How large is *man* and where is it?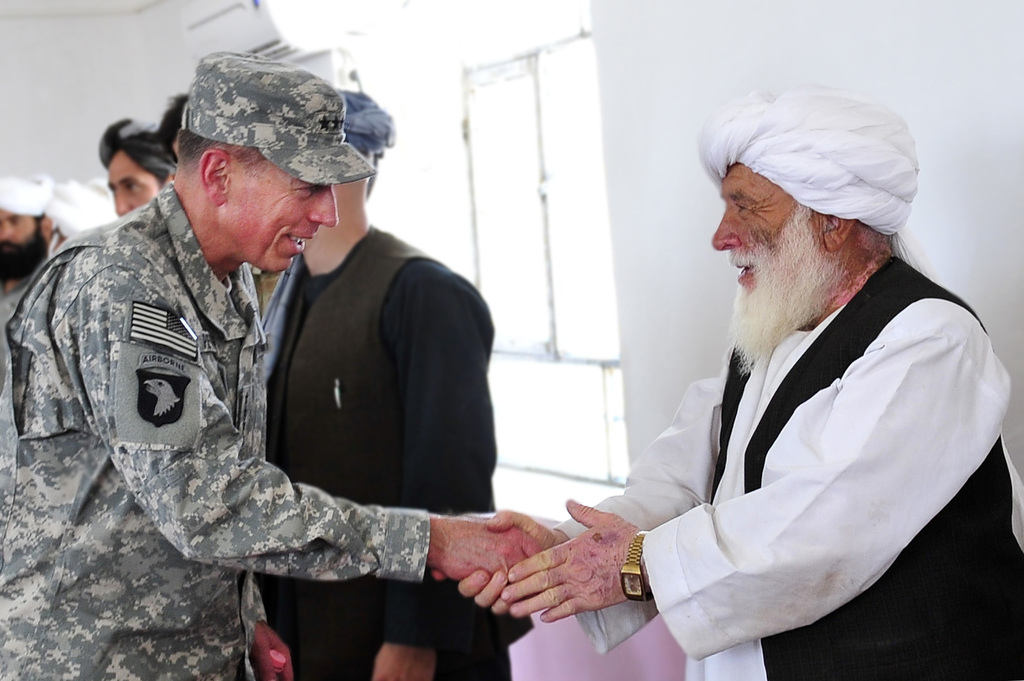
Bounding box: box=[36, 61, 547, 666].
